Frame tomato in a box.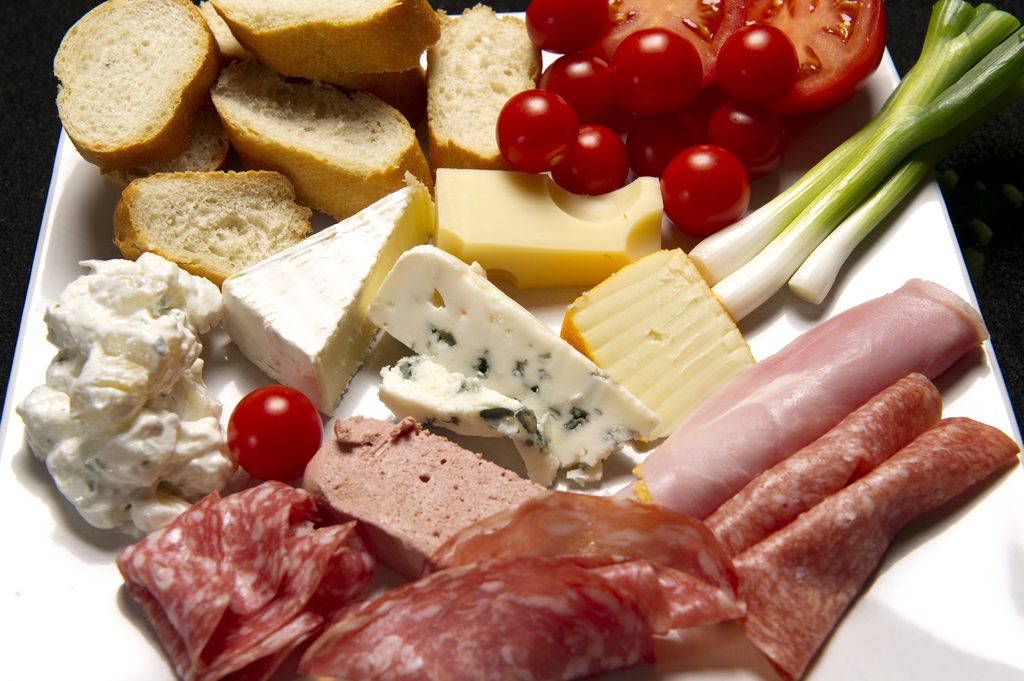
<bbox>212, 378, 314, 490</bbox>.
